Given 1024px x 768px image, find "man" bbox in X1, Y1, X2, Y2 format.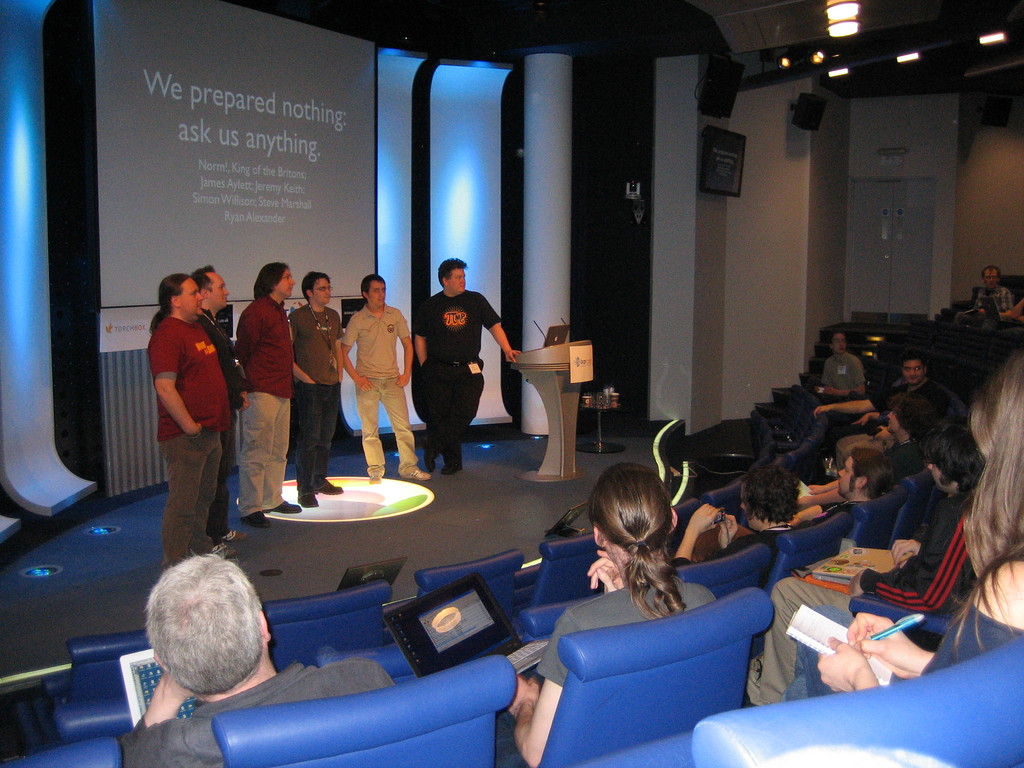
144, 273, 234, 572.
